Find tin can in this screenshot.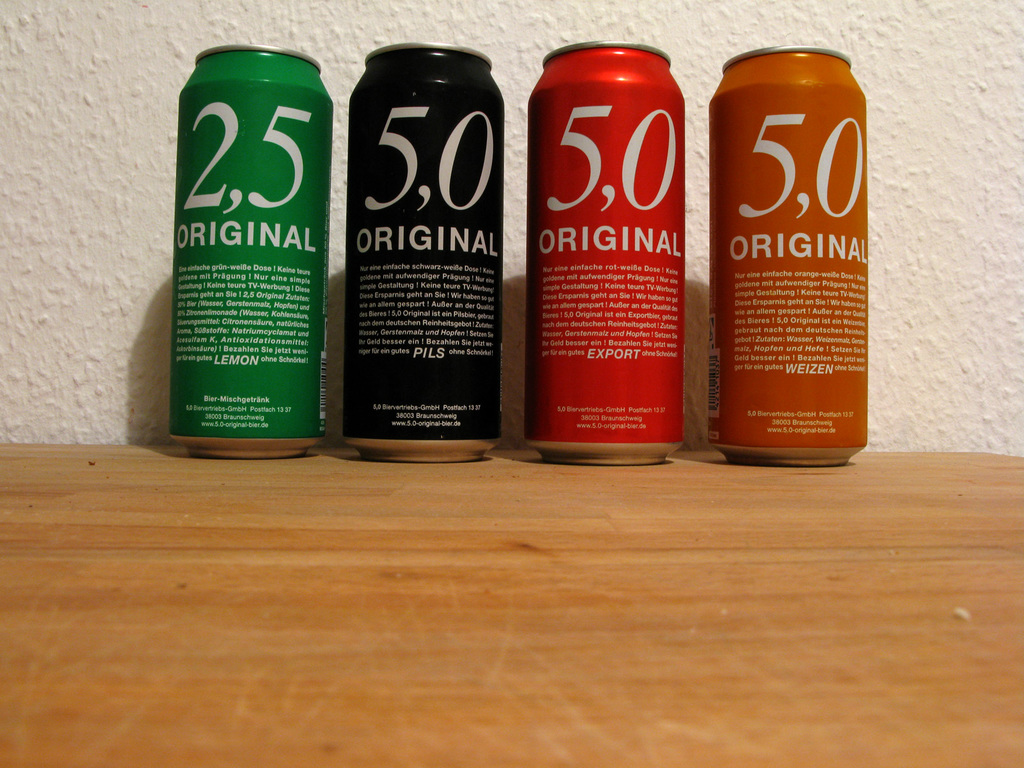
The bounding box for tin can is x1=525, y1=43, x2=692, y2=481.
